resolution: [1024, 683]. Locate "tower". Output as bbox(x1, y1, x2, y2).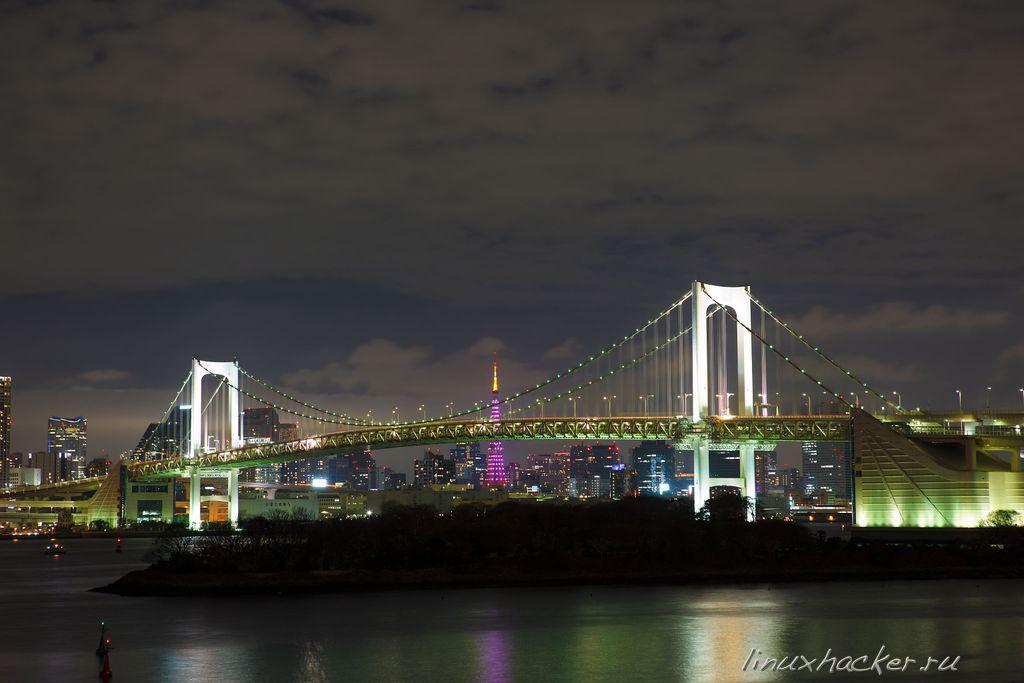
bbox(236, 407, 275, 489).
